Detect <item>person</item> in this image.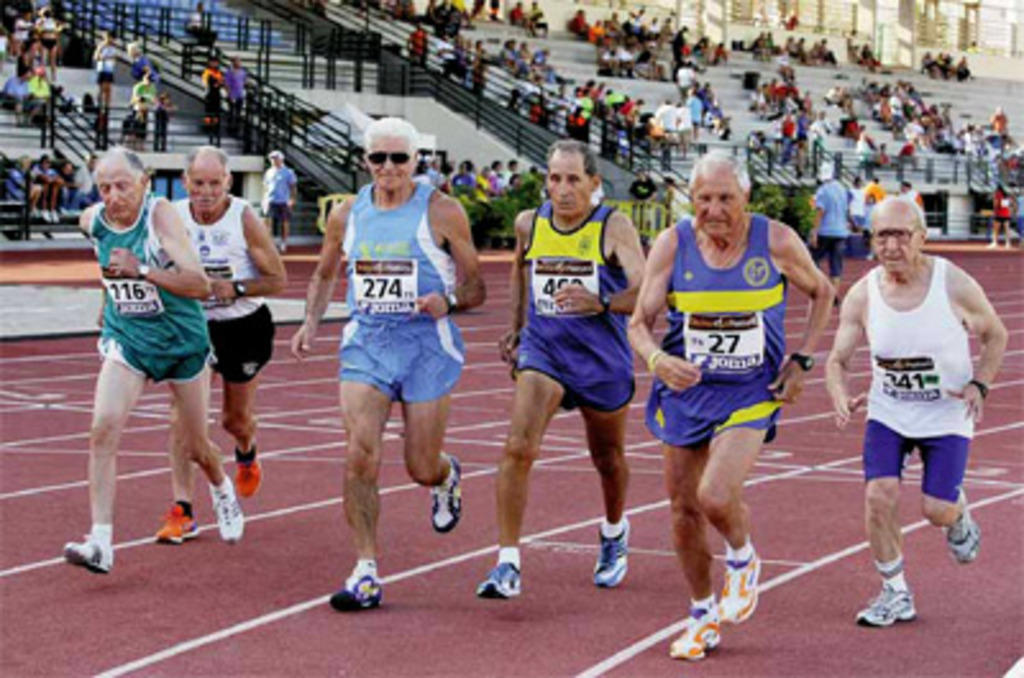
Detection: l=8, t=61, r=51, b=118.
